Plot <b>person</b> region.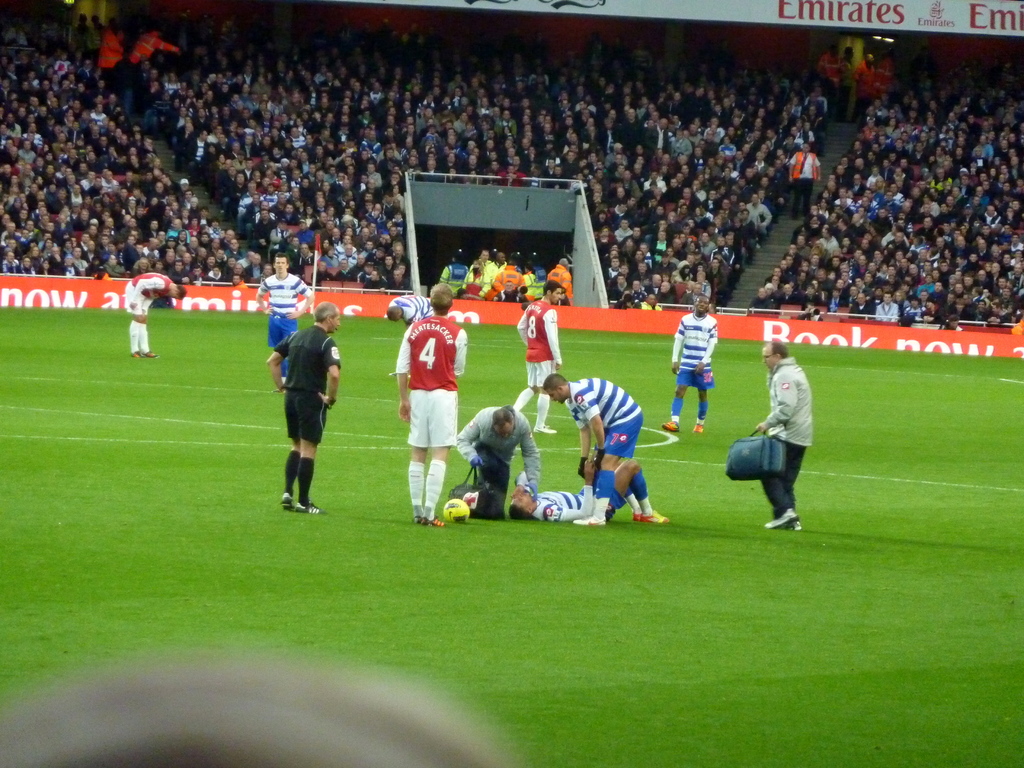
Plotted at bbox=[503, 280, 575, 446].
